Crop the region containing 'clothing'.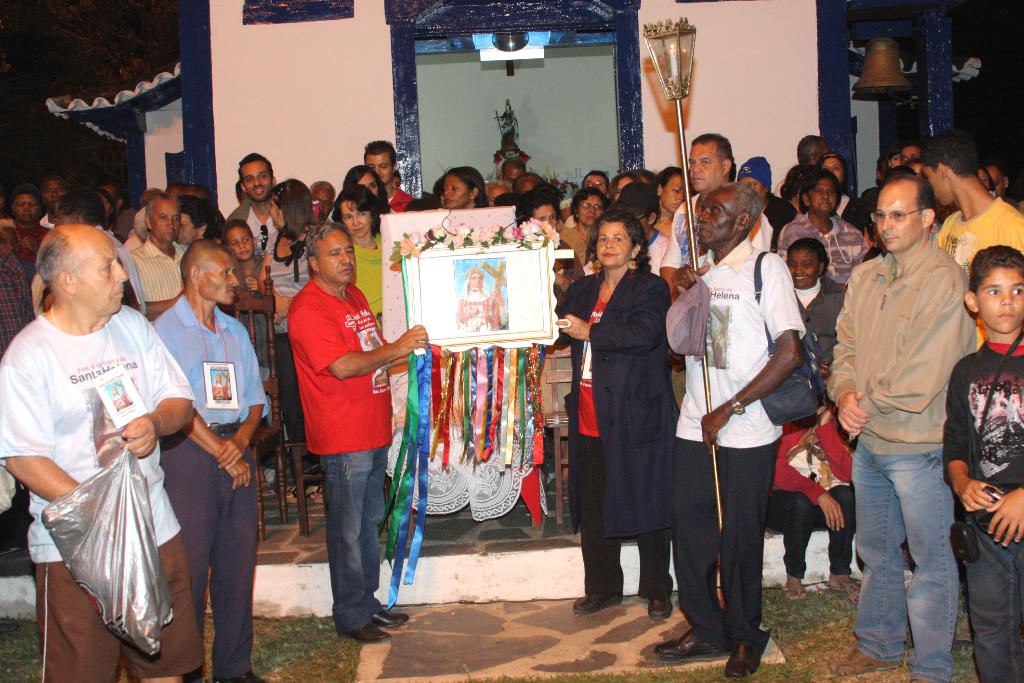
Crop region: Rect(650, 211, 685, 273).
